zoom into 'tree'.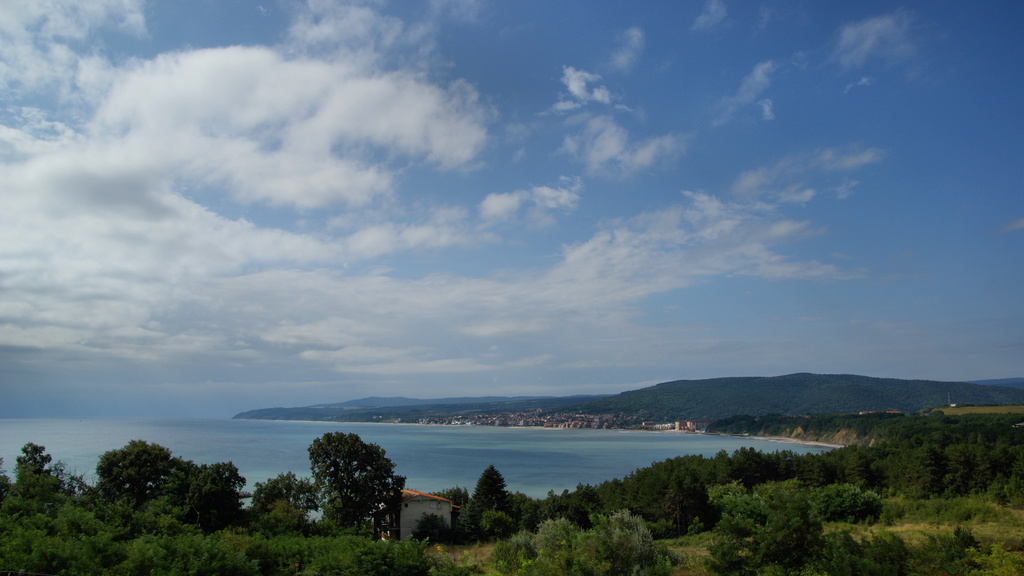
Zoom target: 192/464/246/525.
